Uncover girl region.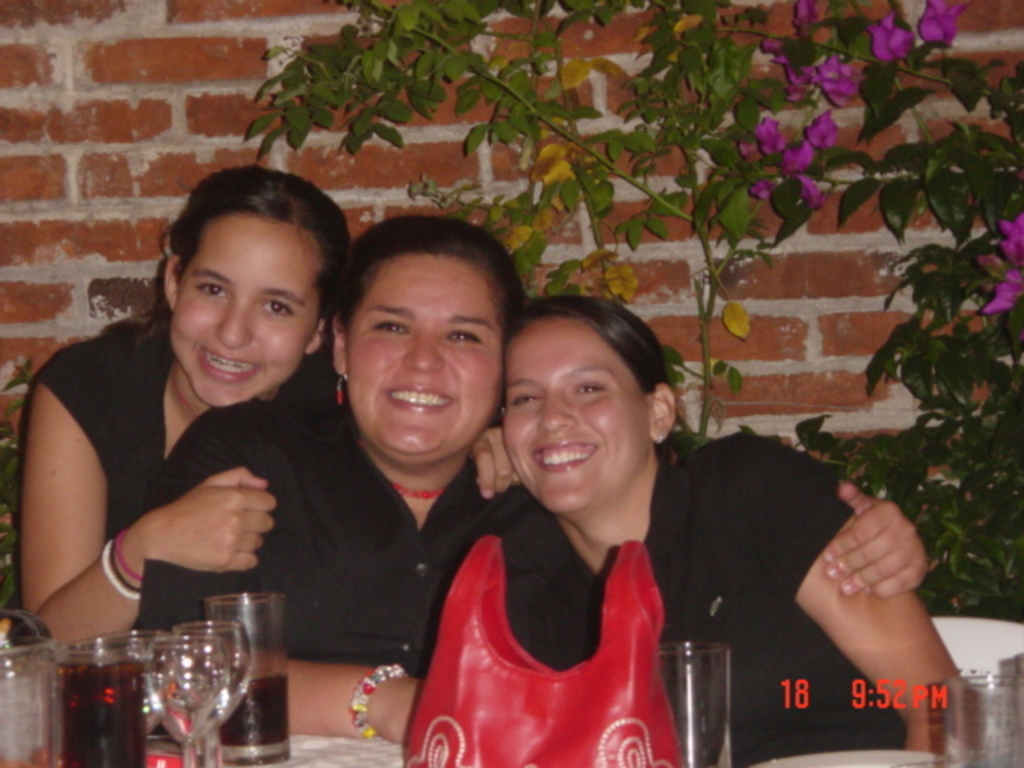
Uncovered: [x1=16, y1=162, x2=349, y2=634].
